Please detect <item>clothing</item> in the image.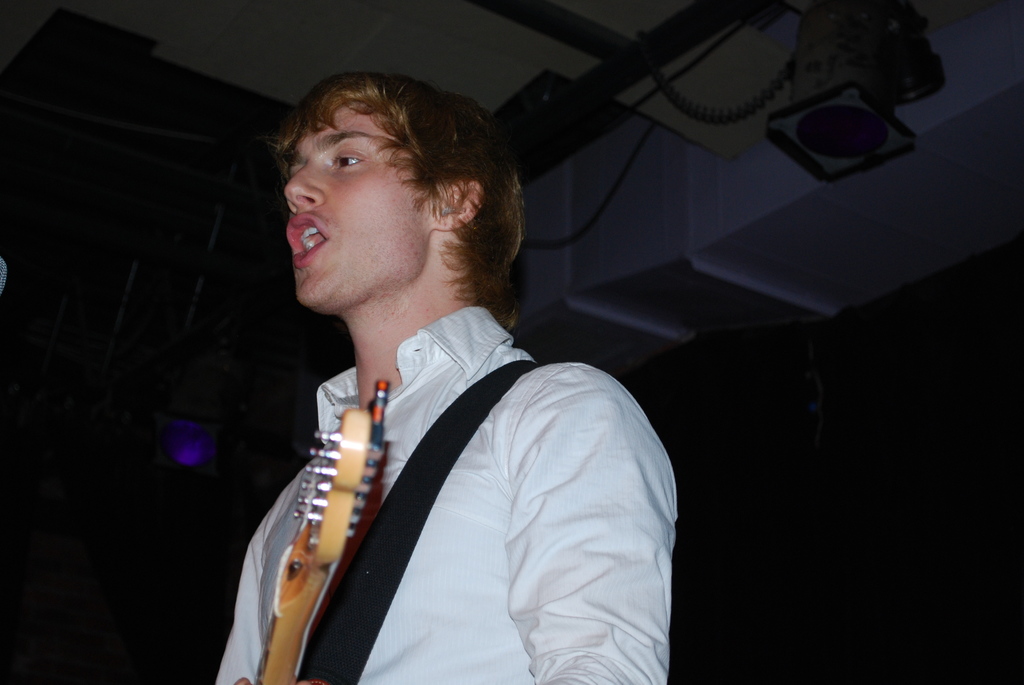
detection(220, 240, 687, 684).
